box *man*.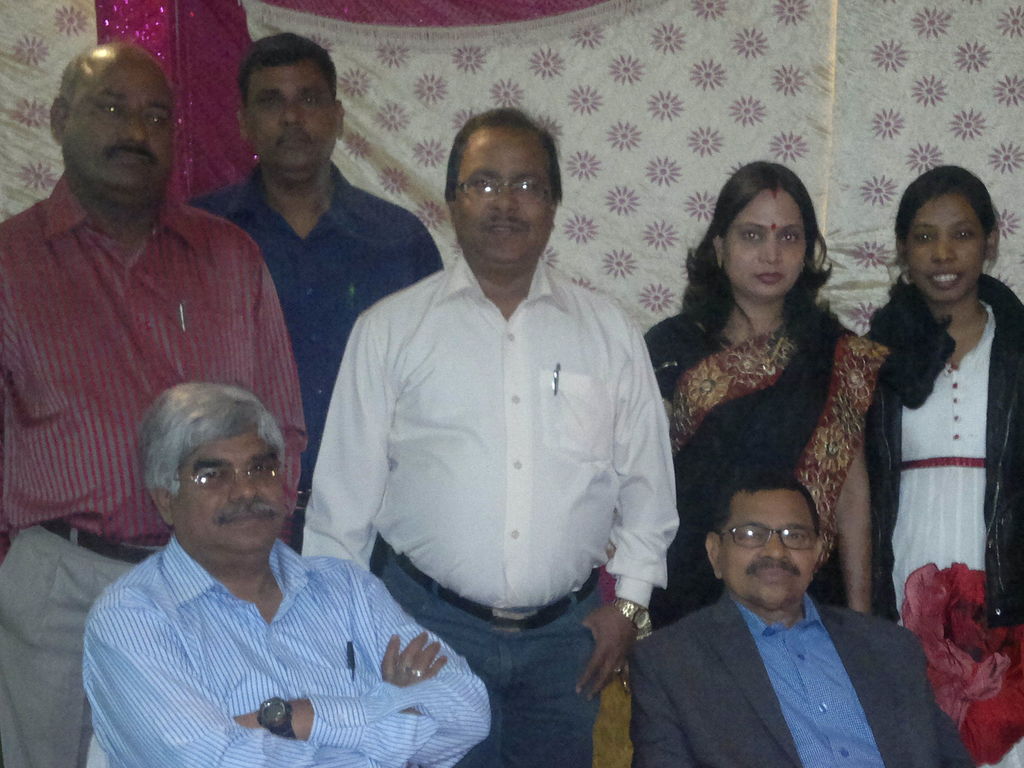
(190,32,447,543).
